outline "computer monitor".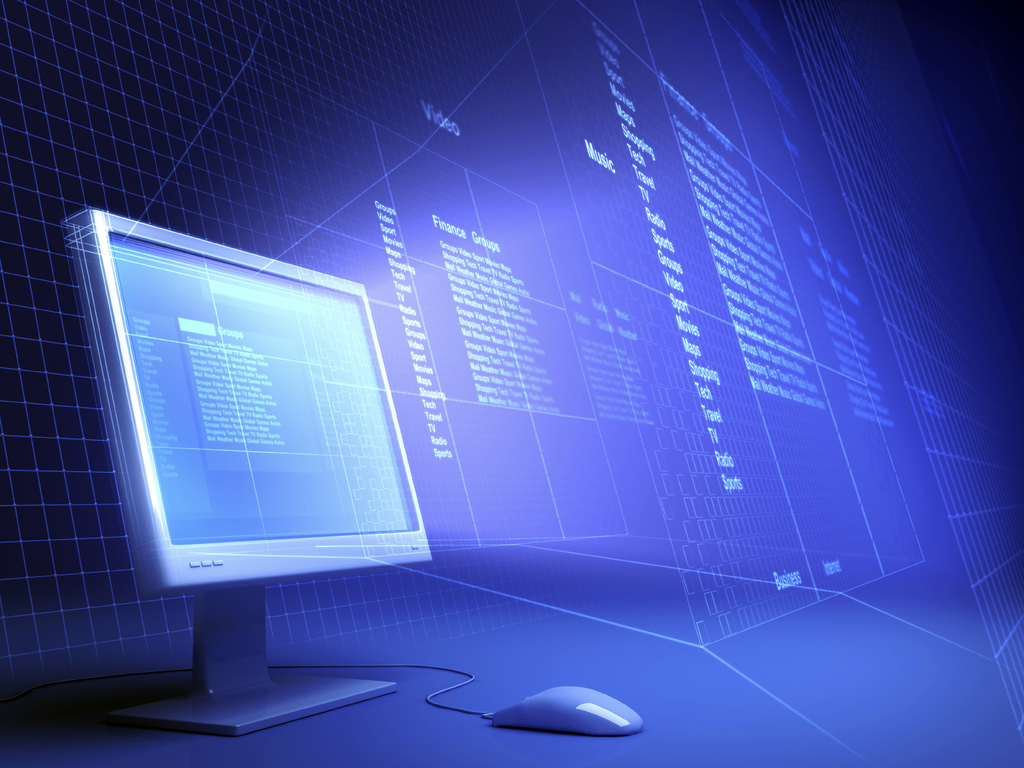
Outline: 81, 232, 427, 688.
